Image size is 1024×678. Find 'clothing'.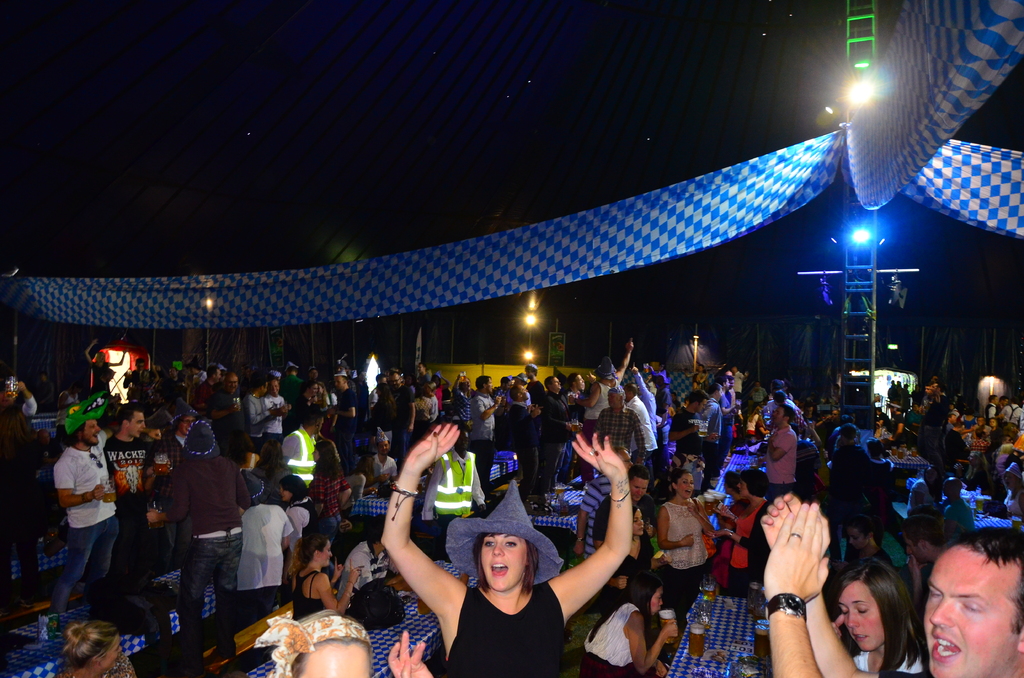
x1=423 y1=375 x2=427 y2=378.
